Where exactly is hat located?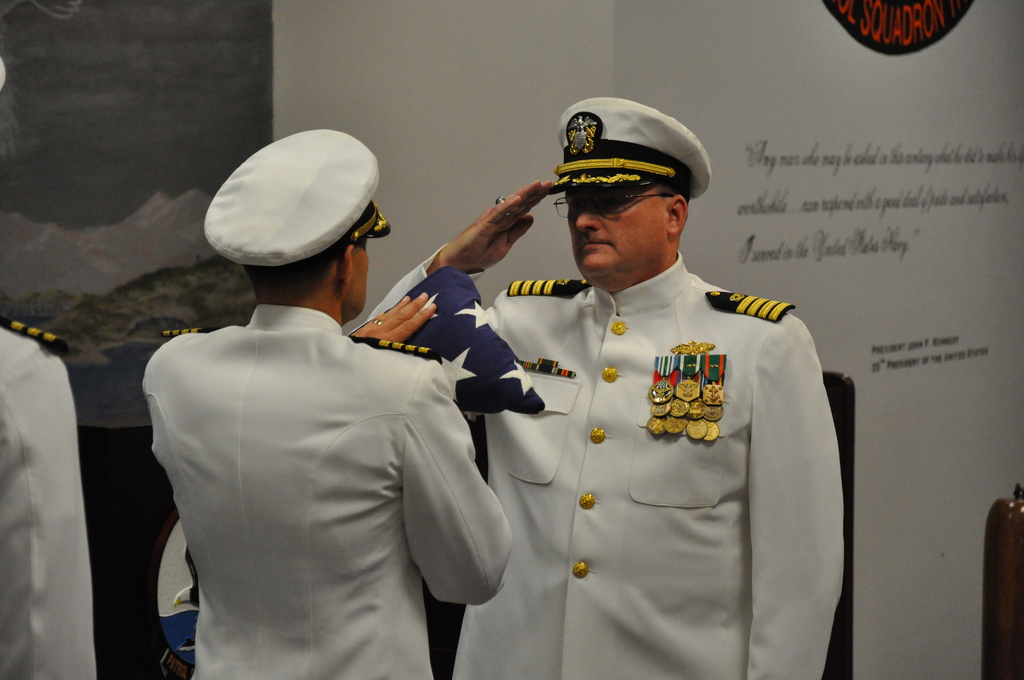
Its bounding box is 540, 93, 714, 204.
